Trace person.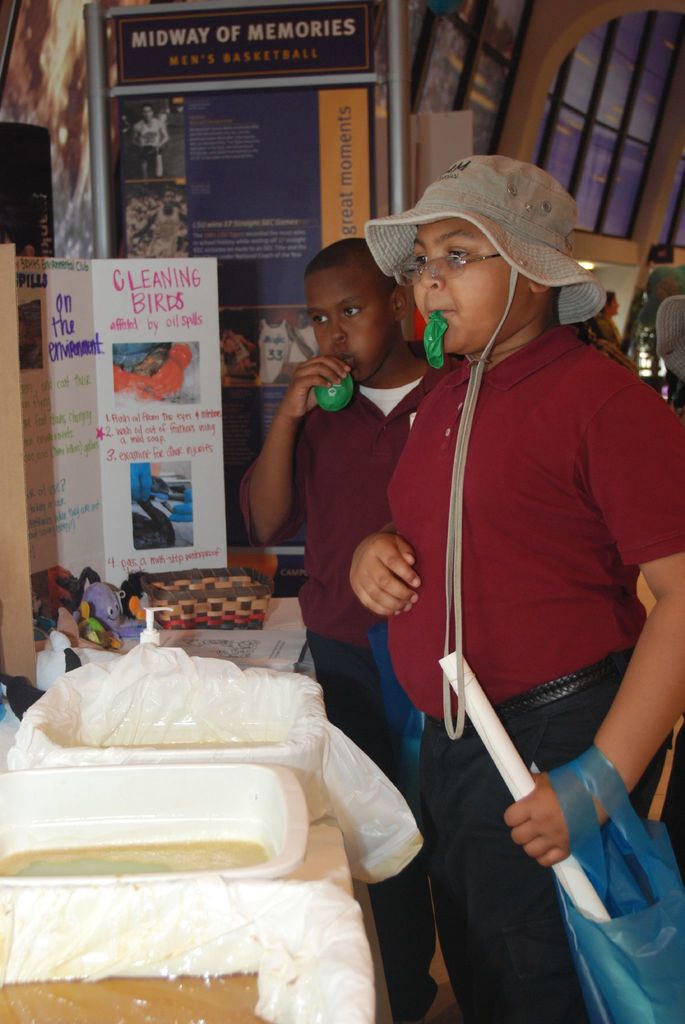
Traced to <box>240,233,468,1012</box>.
